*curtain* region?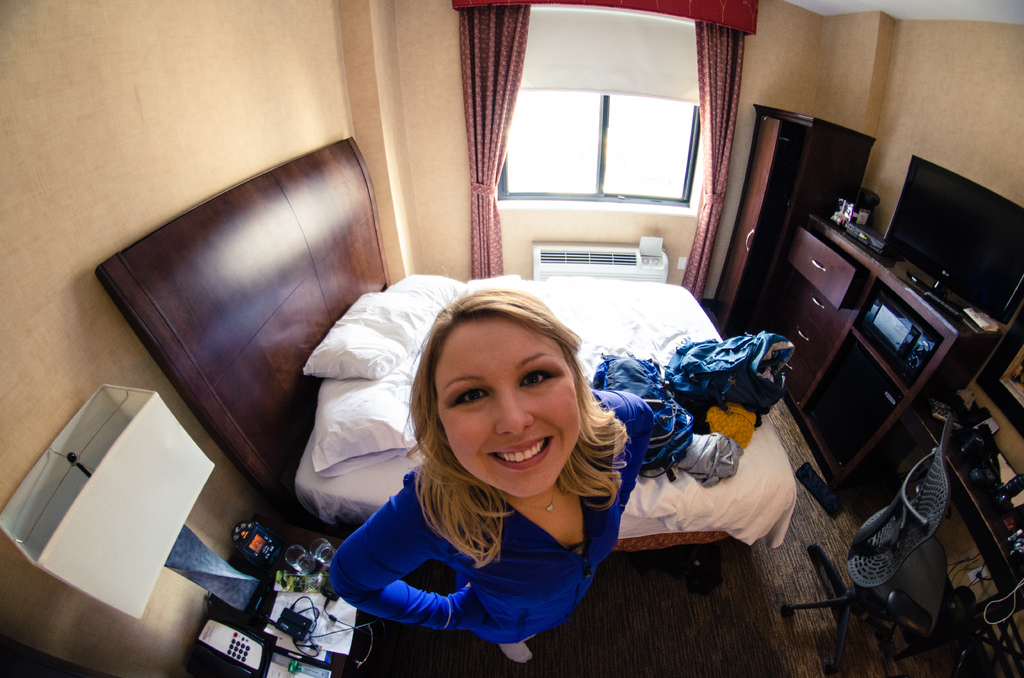
[463,0,525,280]
